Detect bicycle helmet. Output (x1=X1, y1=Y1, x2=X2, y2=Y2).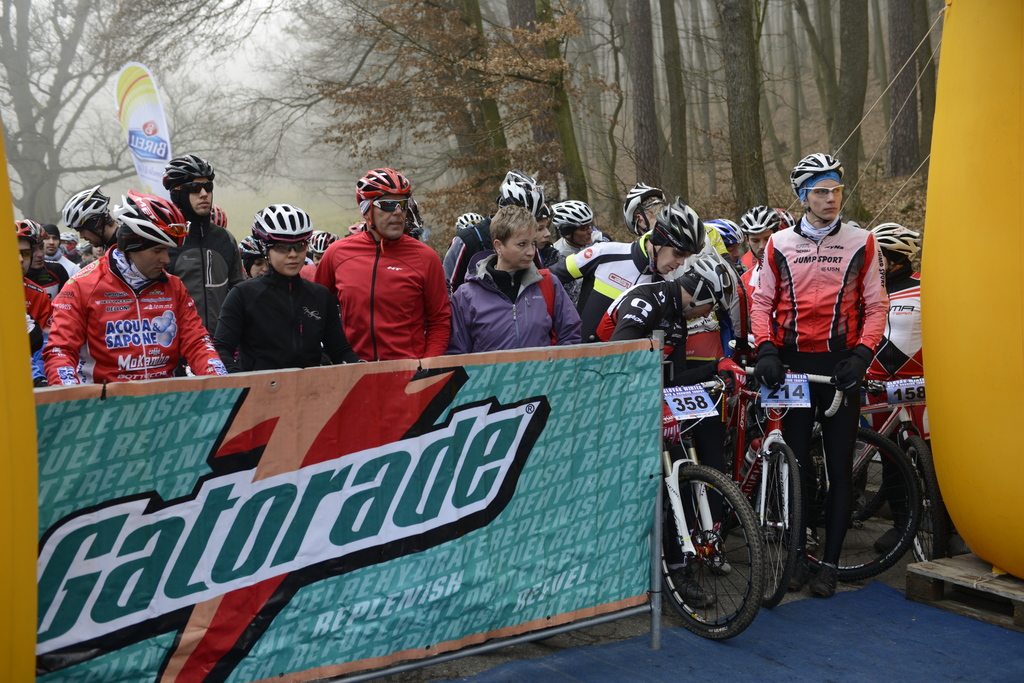
(x1=114, y1=182, x2=186, y2=256).
